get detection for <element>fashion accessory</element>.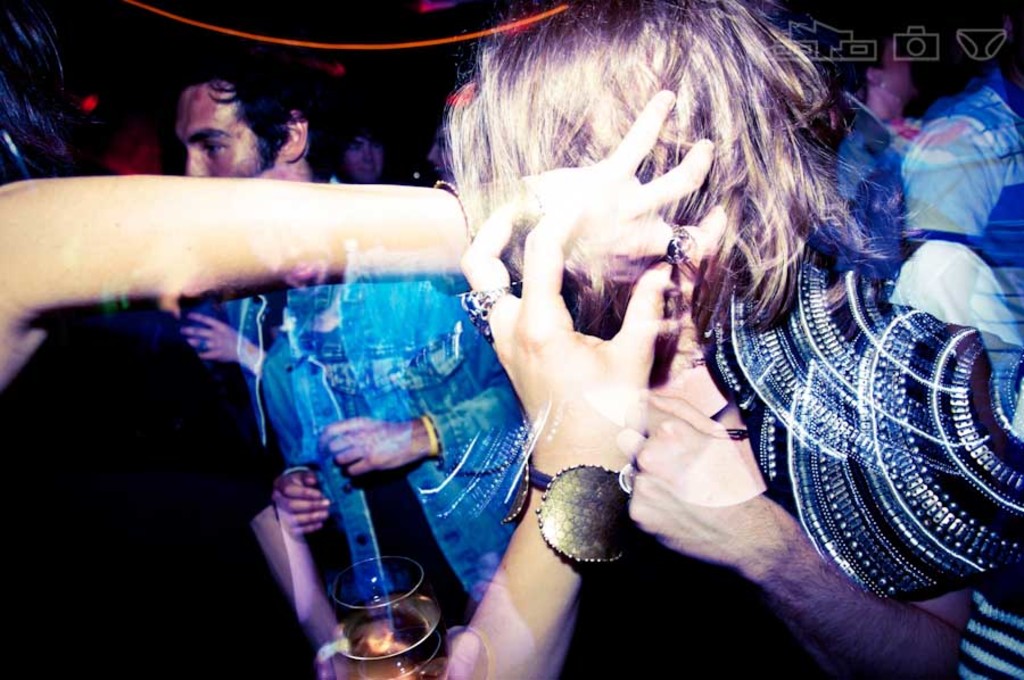
Detection: {"x1": 455, "y1": 287, "x2": 513, "y2": 338}.
